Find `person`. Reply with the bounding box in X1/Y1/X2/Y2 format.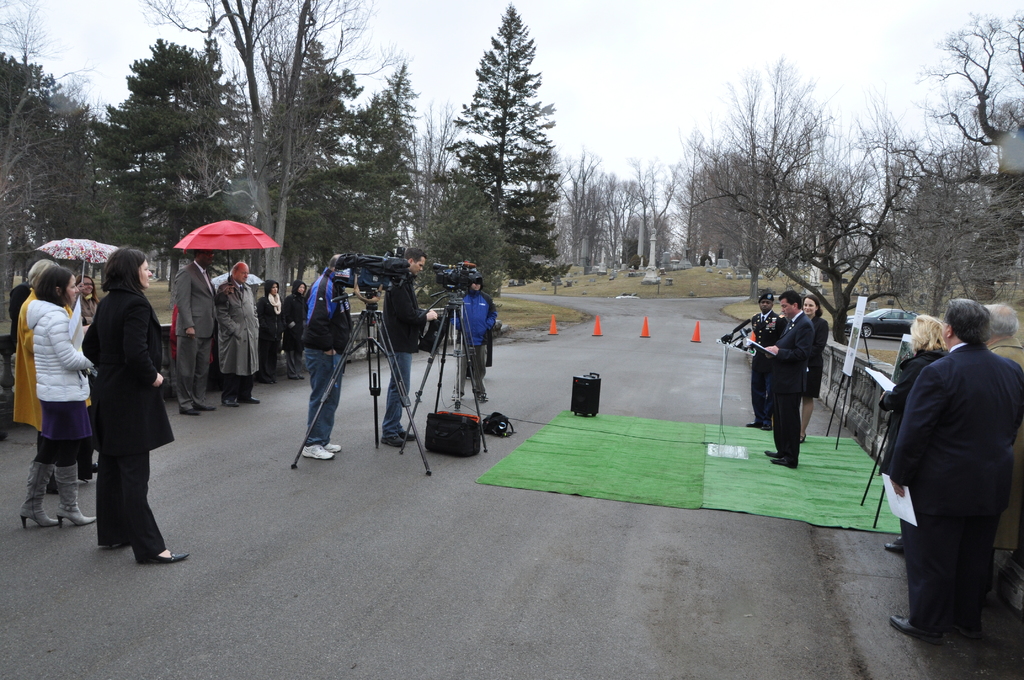
218/257/262/408.
